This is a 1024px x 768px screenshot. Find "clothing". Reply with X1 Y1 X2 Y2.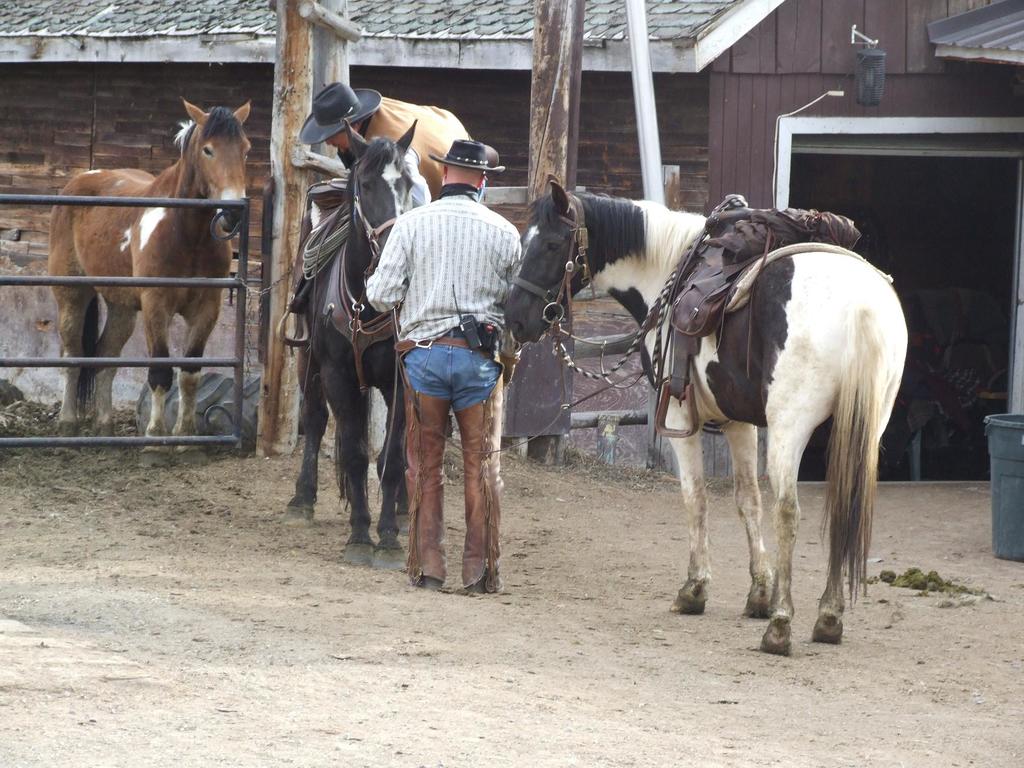
361 125 524 598.
